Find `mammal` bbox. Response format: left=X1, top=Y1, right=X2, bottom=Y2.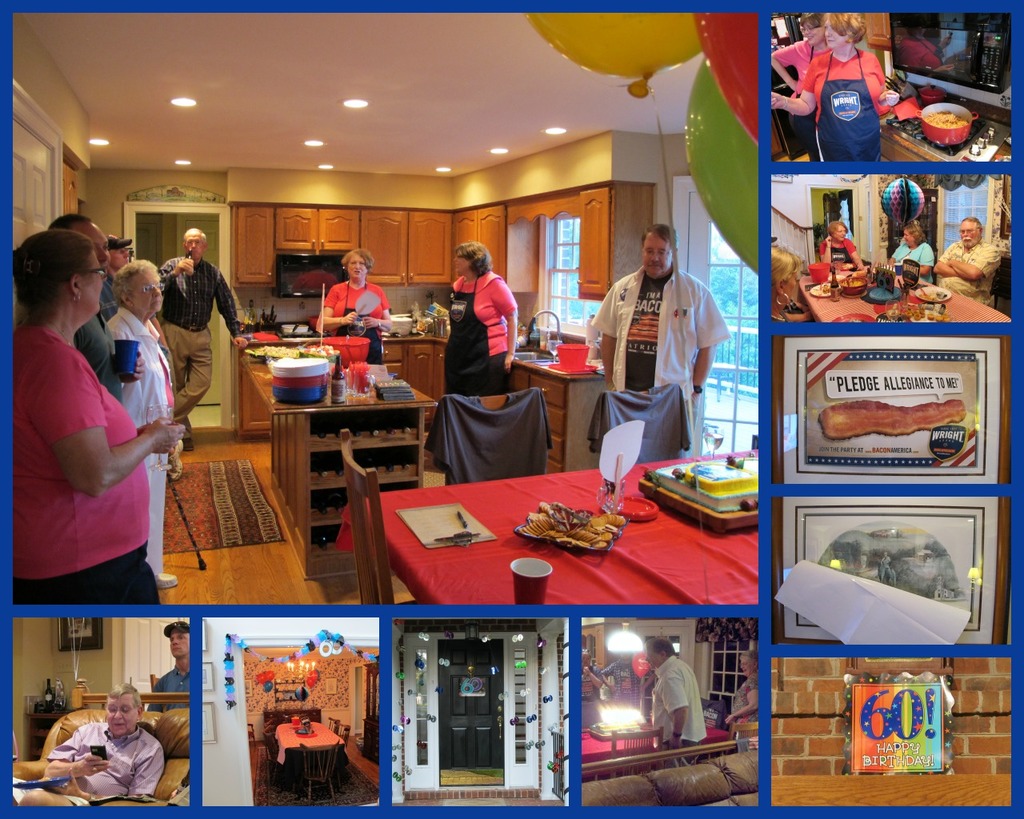
left=52, top=214, right=147, bottom=408.
